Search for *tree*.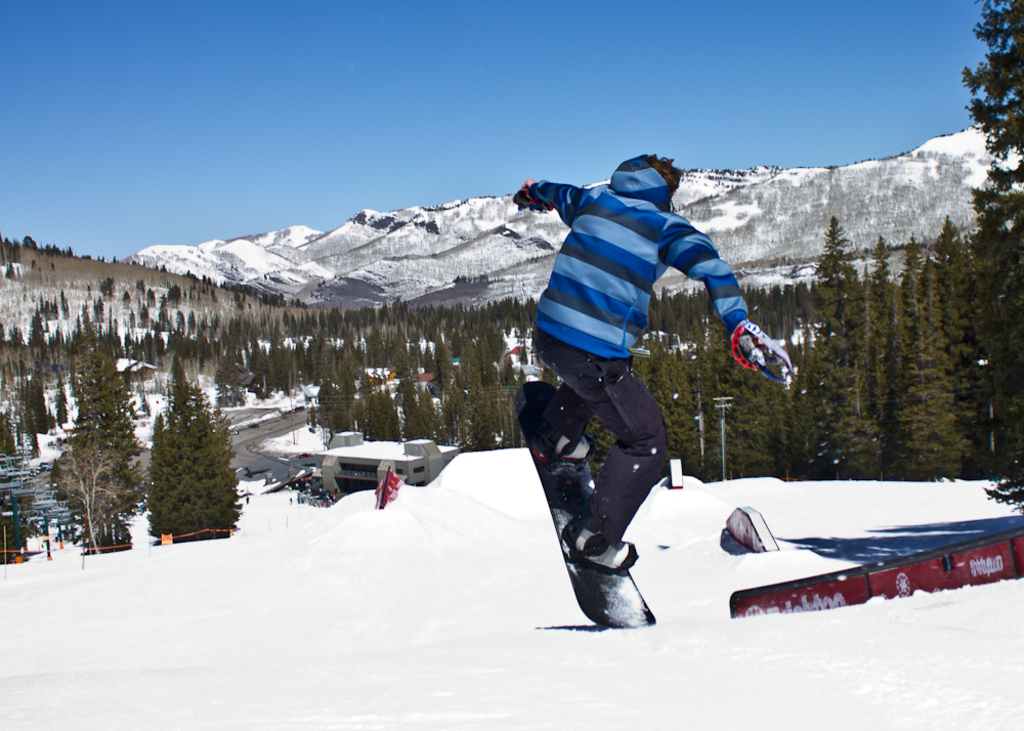
Found at {"x1": 52, "y1": 329, "x2": 138, "y2": 528}.
